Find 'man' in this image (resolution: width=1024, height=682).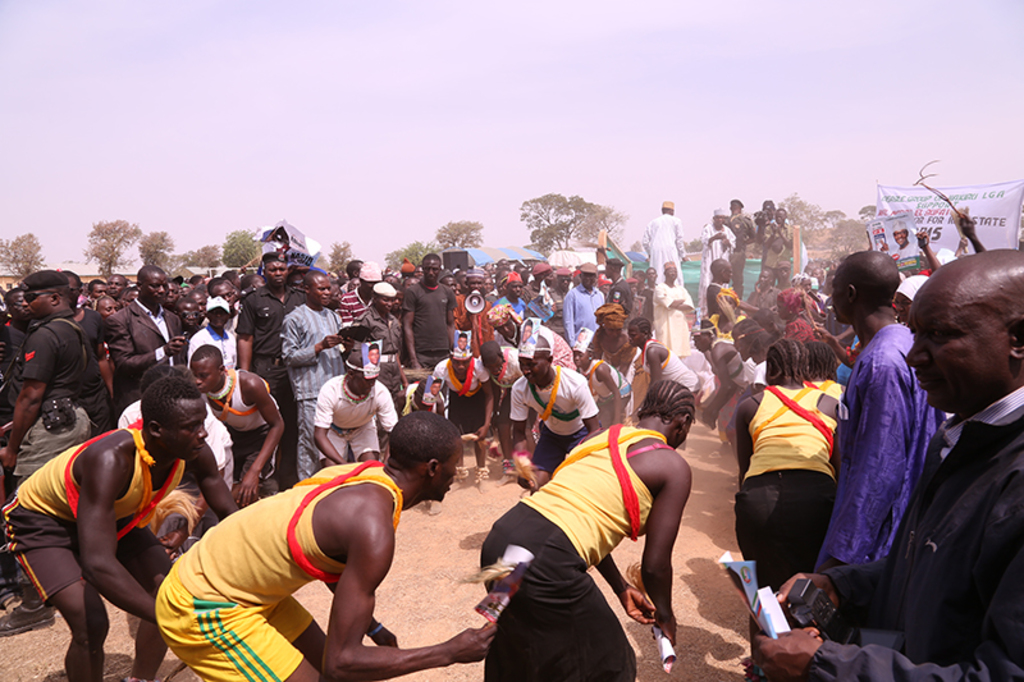
x1=691, y1=209, x2=736, y2=333.
